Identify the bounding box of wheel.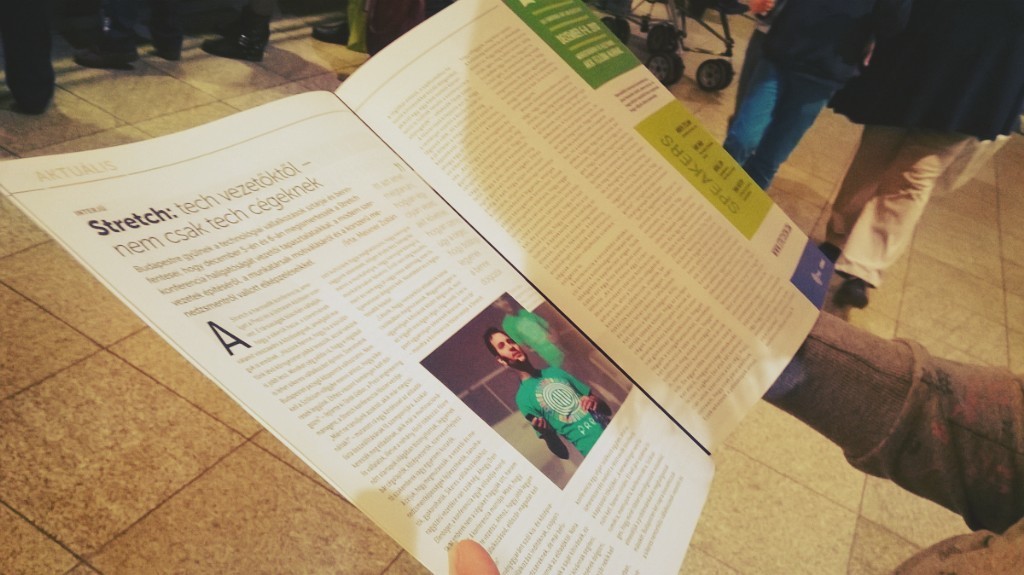
Rect(696, 58, 722, 91).
